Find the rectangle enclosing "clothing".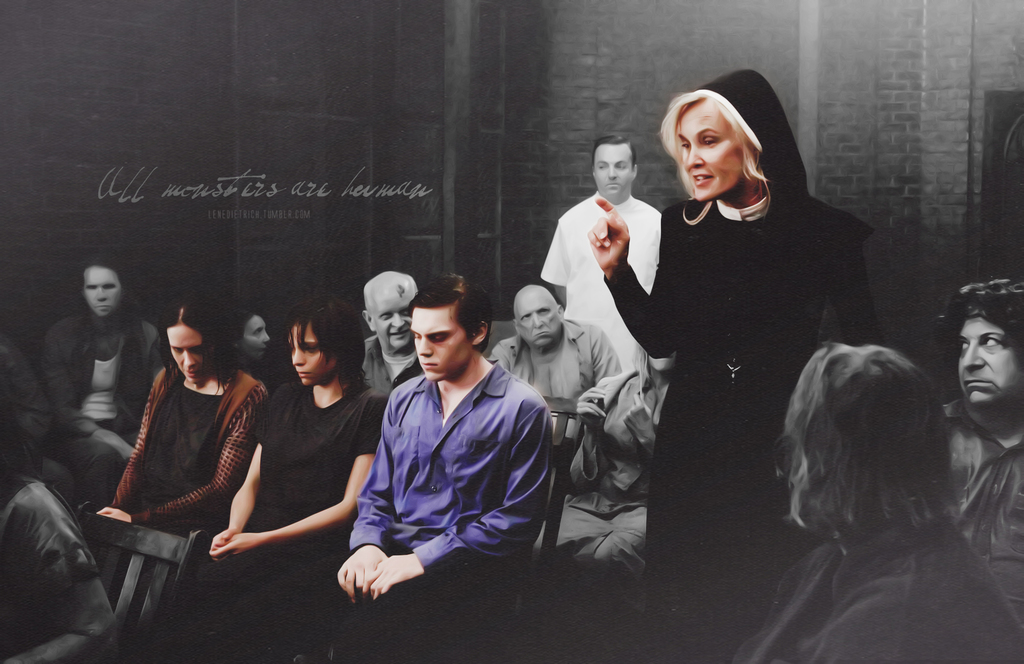
bbox=(542, 193, 669, 377).
